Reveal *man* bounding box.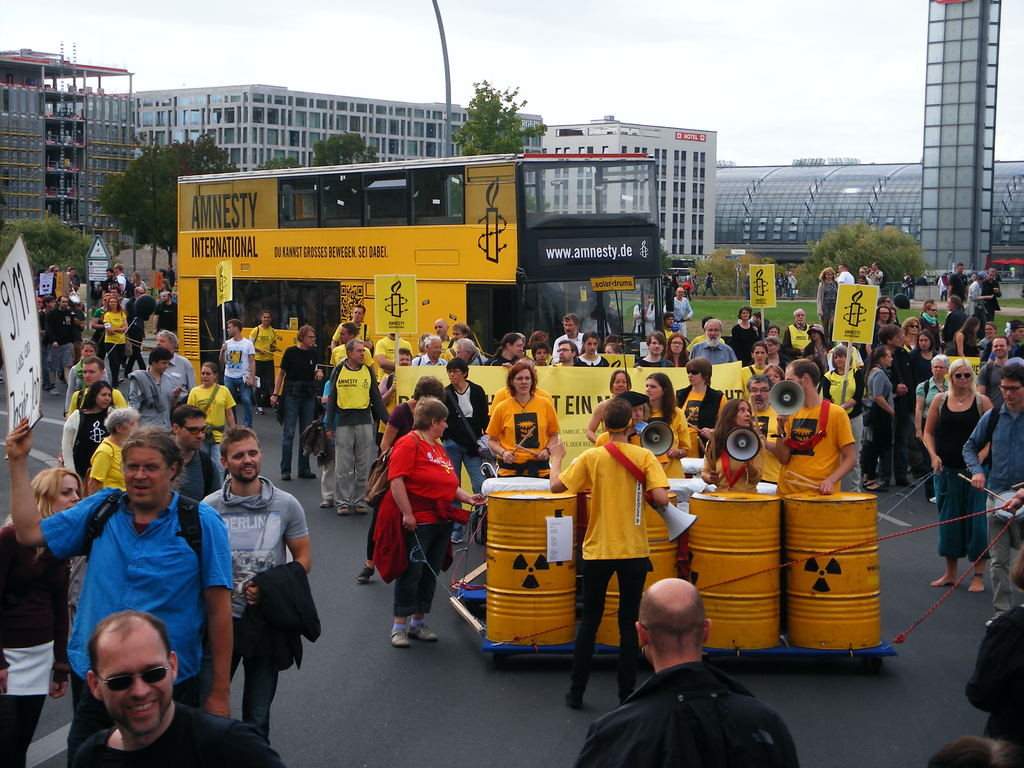
Revealed: <box>546,399,669,709</box>.
